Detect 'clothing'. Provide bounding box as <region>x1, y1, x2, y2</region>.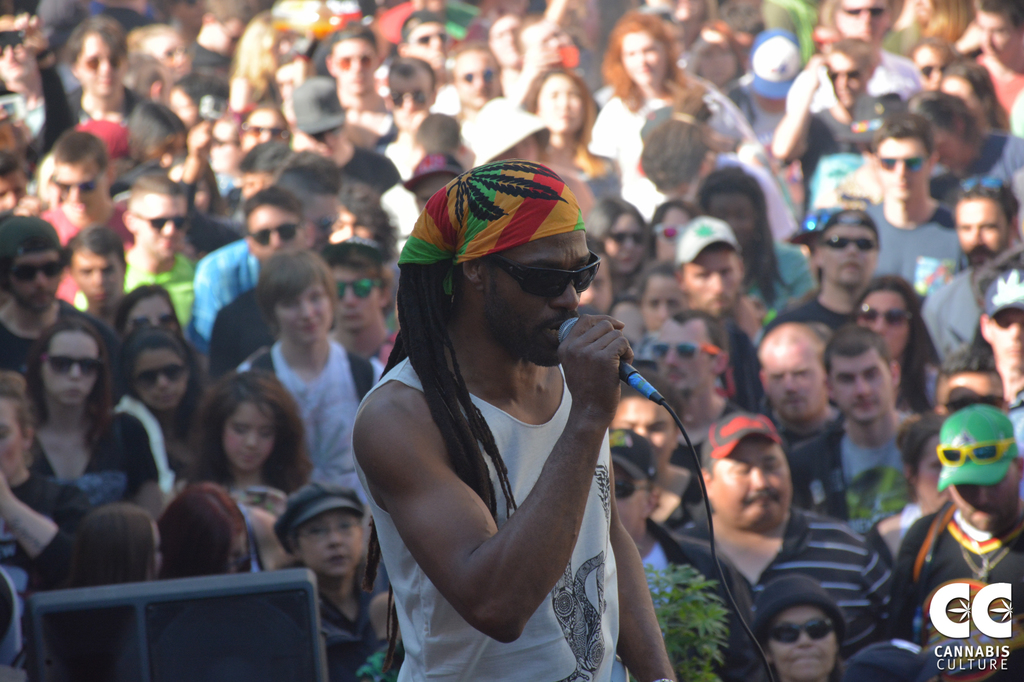
<region>796, 409, 904, 537</region>.
